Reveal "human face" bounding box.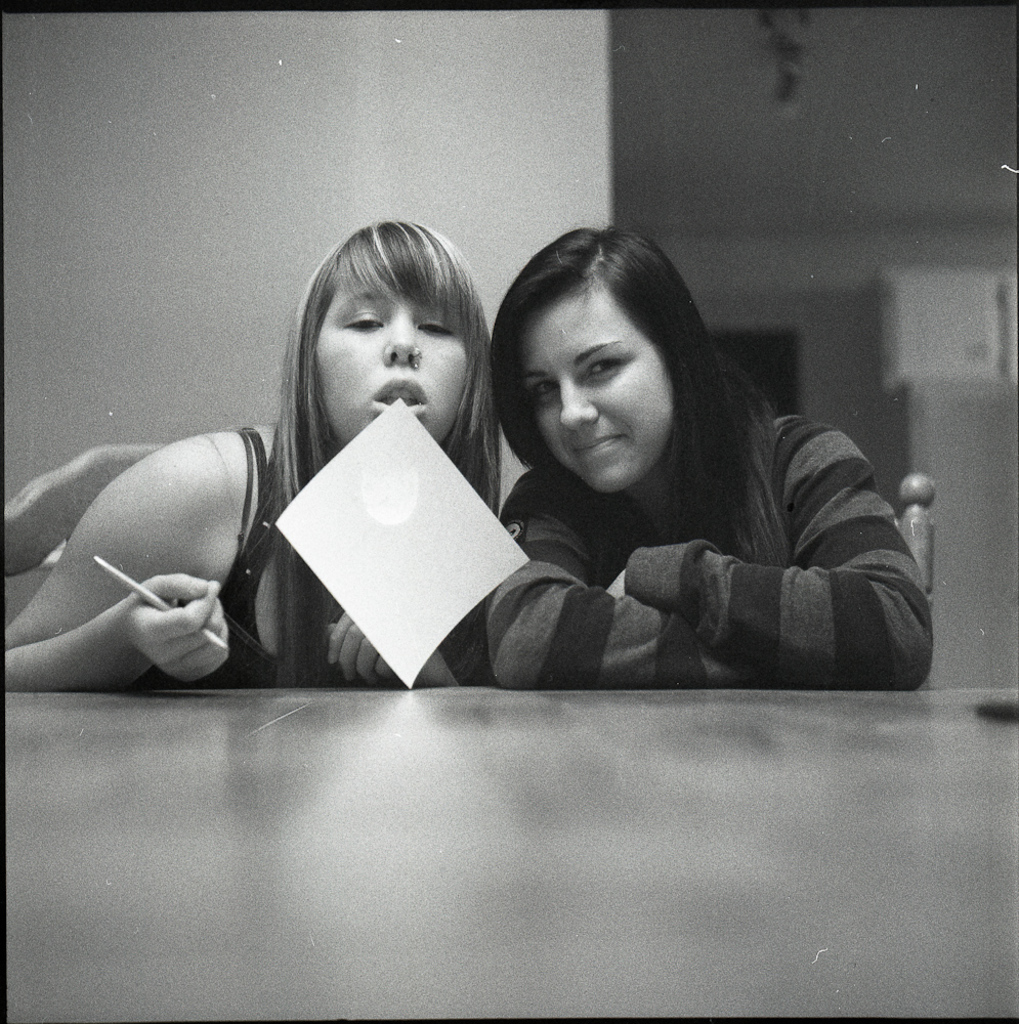
Revealed: box(313, 270, 473, 441).
